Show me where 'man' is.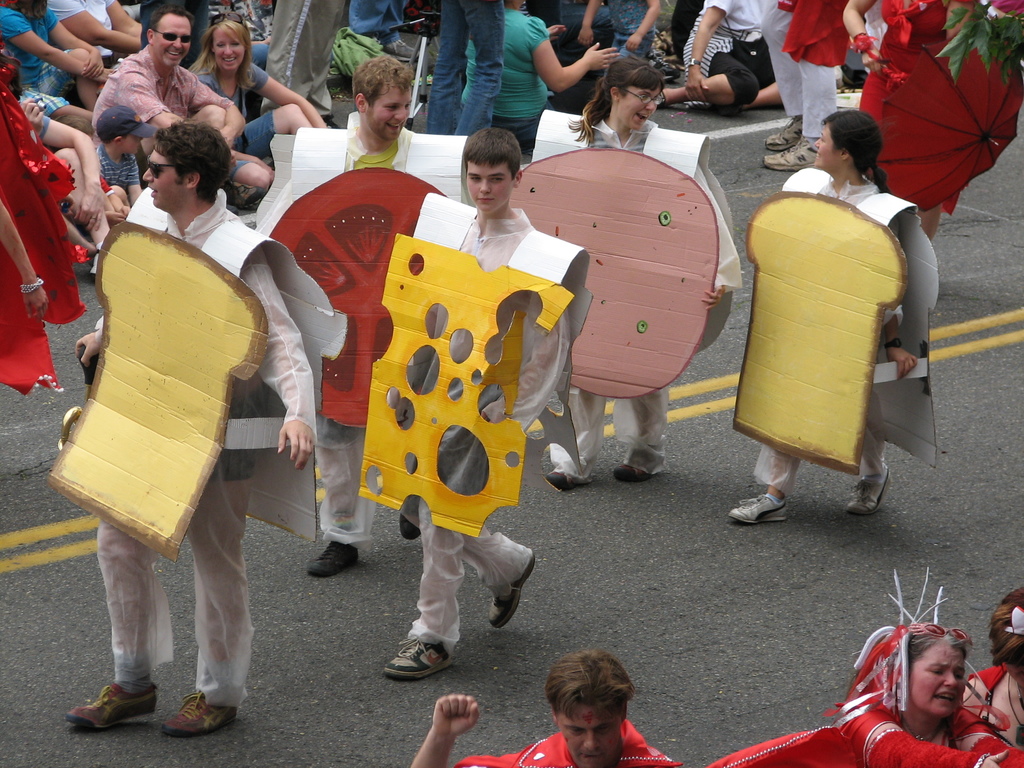
'man' is at select_region(303, 58, 429, 579).
